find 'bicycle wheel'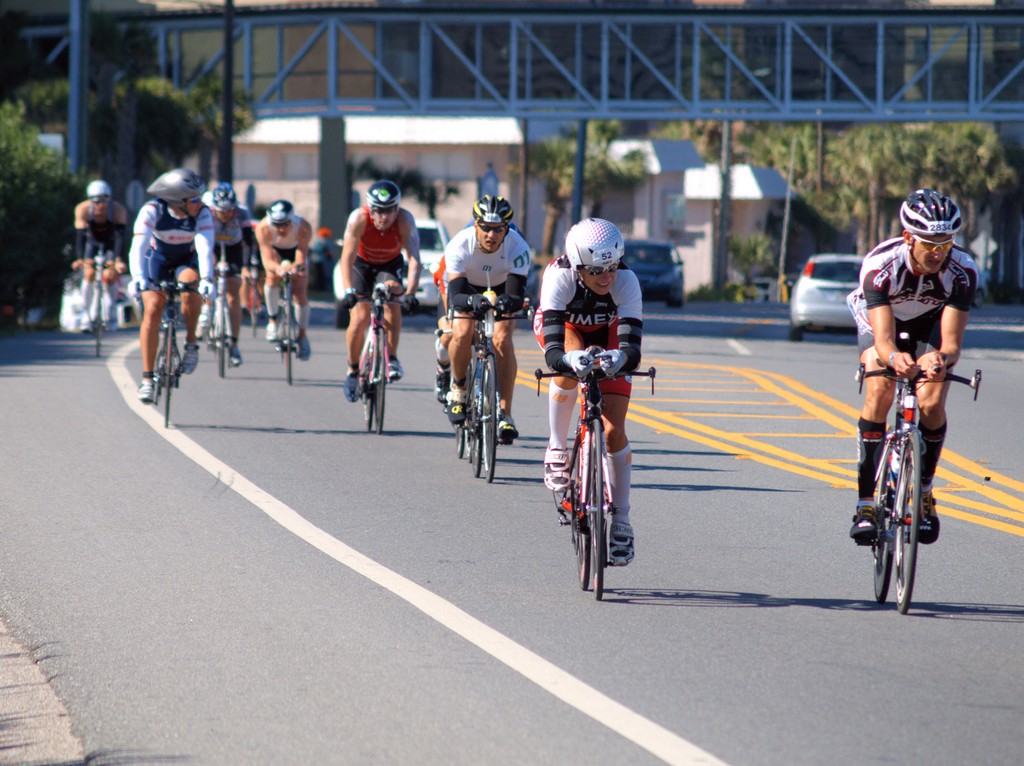
(x1=92, y1=280, x2=104, y2=358)
